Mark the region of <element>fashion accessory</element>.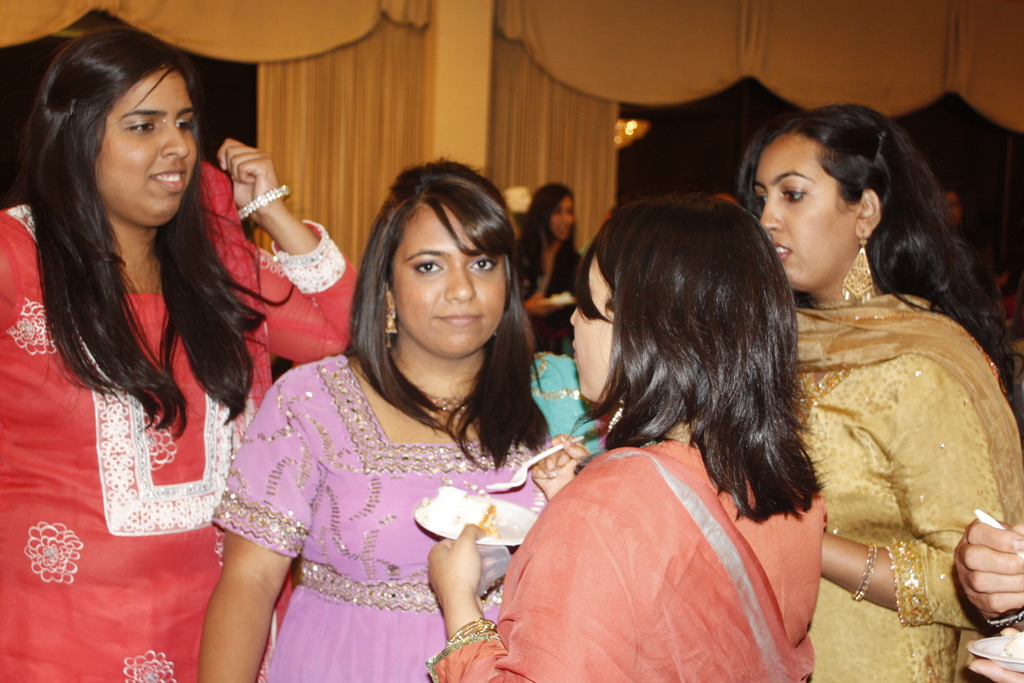
Region: l=850, t=542, r=876, b=604.
